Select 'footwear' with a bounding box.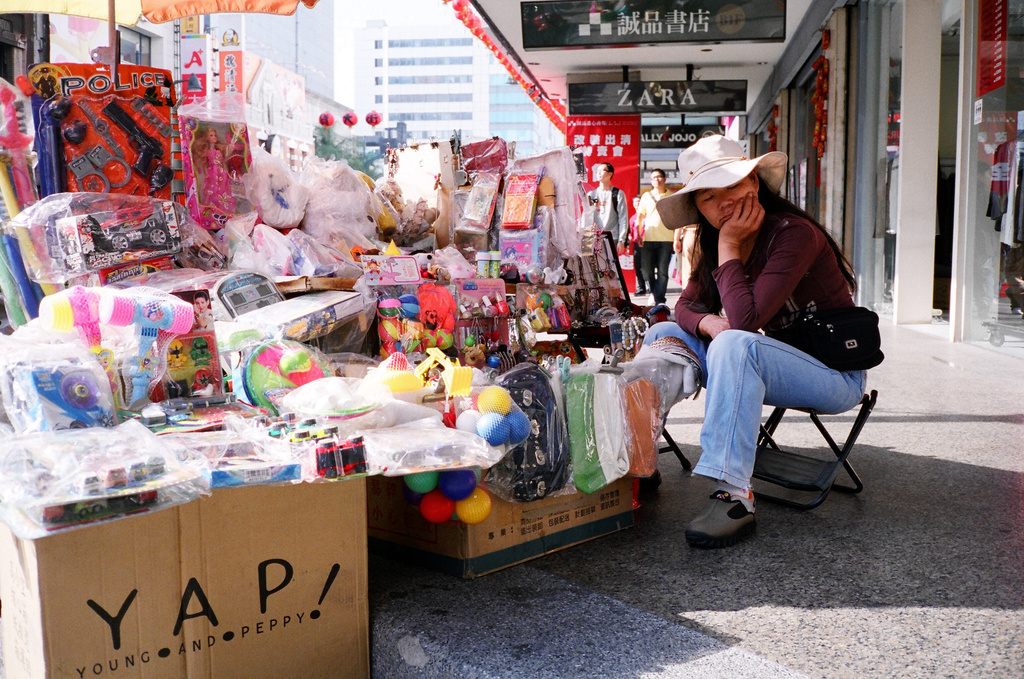
(641,287,646,297).
